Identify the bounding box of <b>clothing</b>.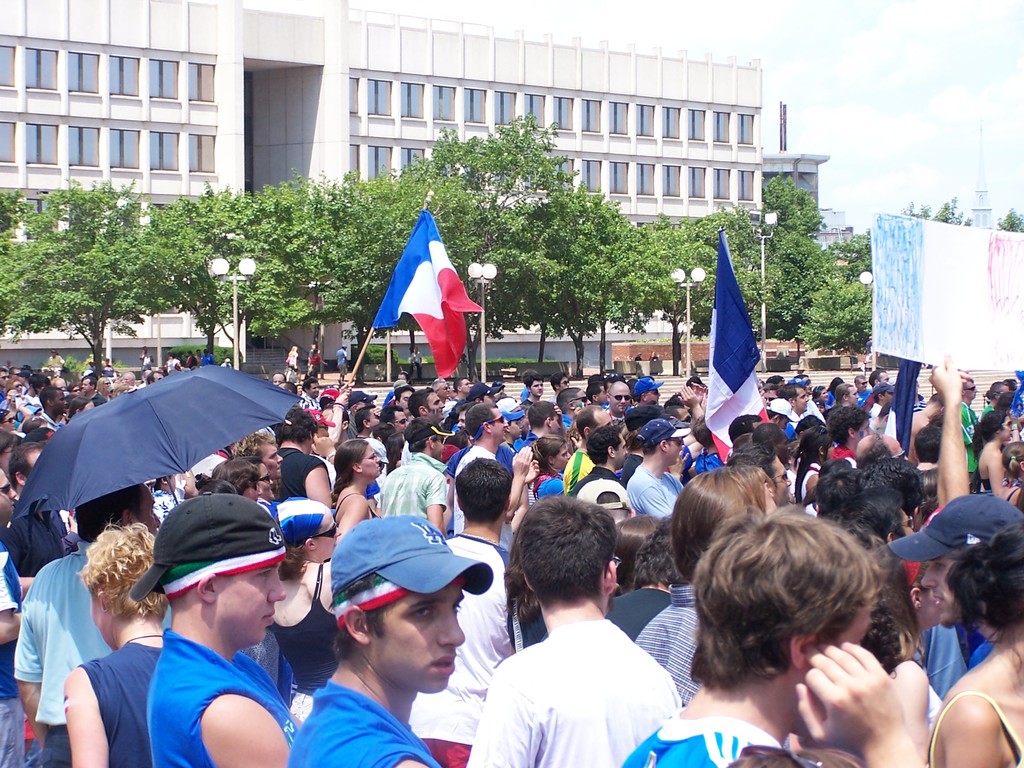
373:451:442:539.
